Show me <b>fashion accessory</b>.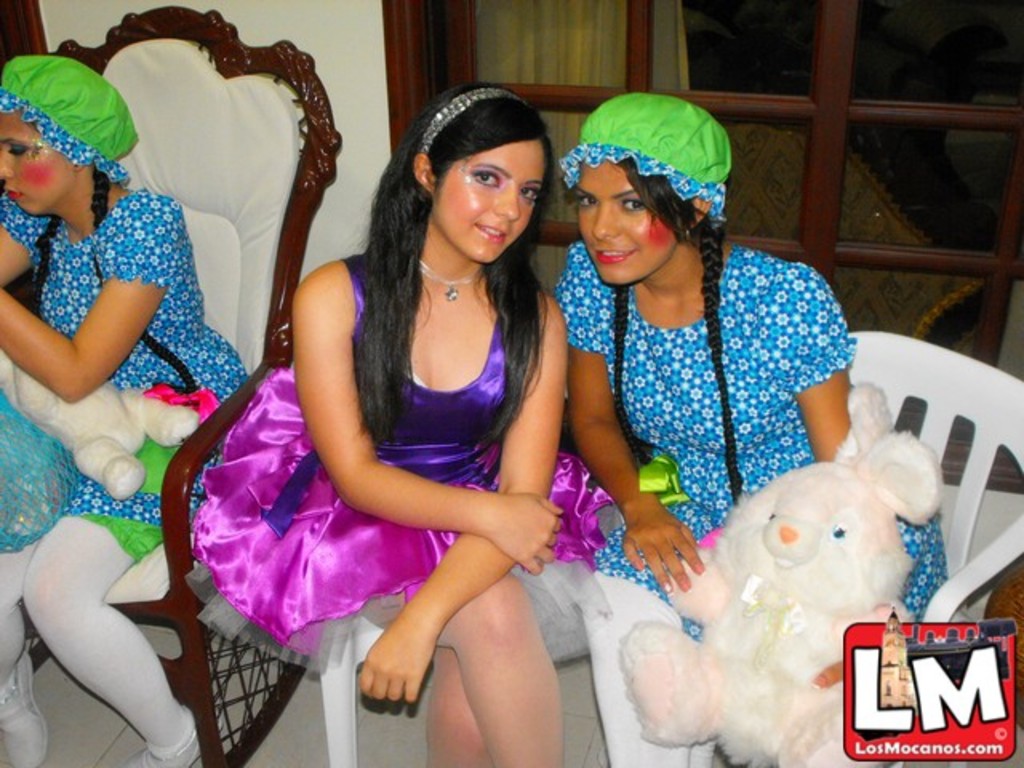
<b>fashion accessory</b> is here: (0,51,139,189).
